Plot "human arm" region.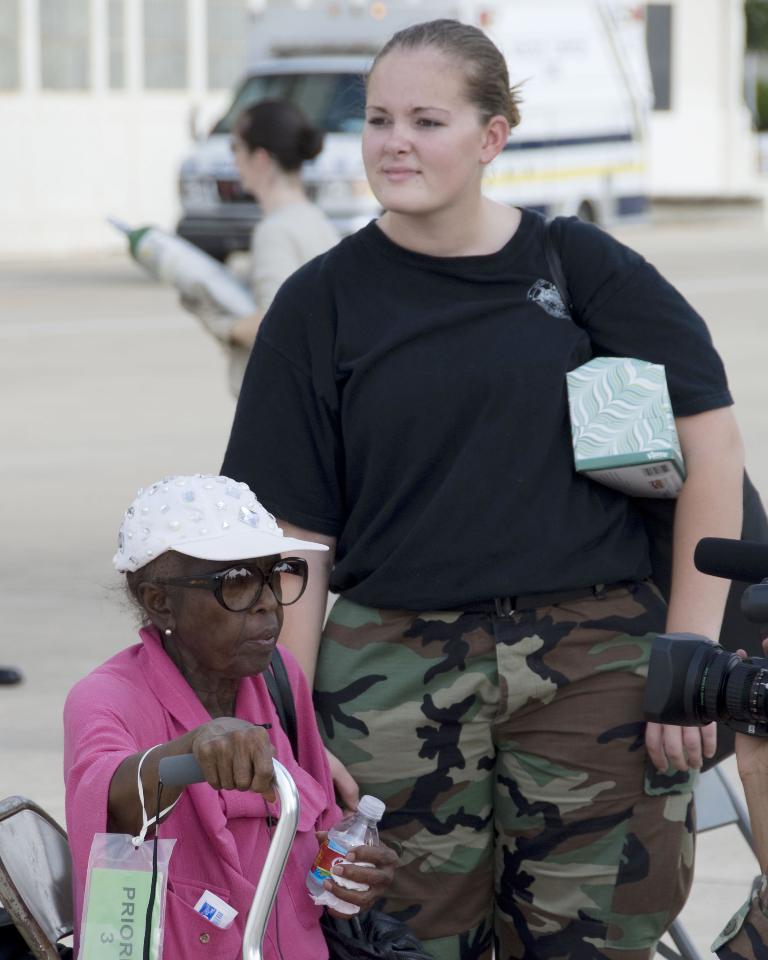
Plotted at crop(572, 218, 751, 775).
